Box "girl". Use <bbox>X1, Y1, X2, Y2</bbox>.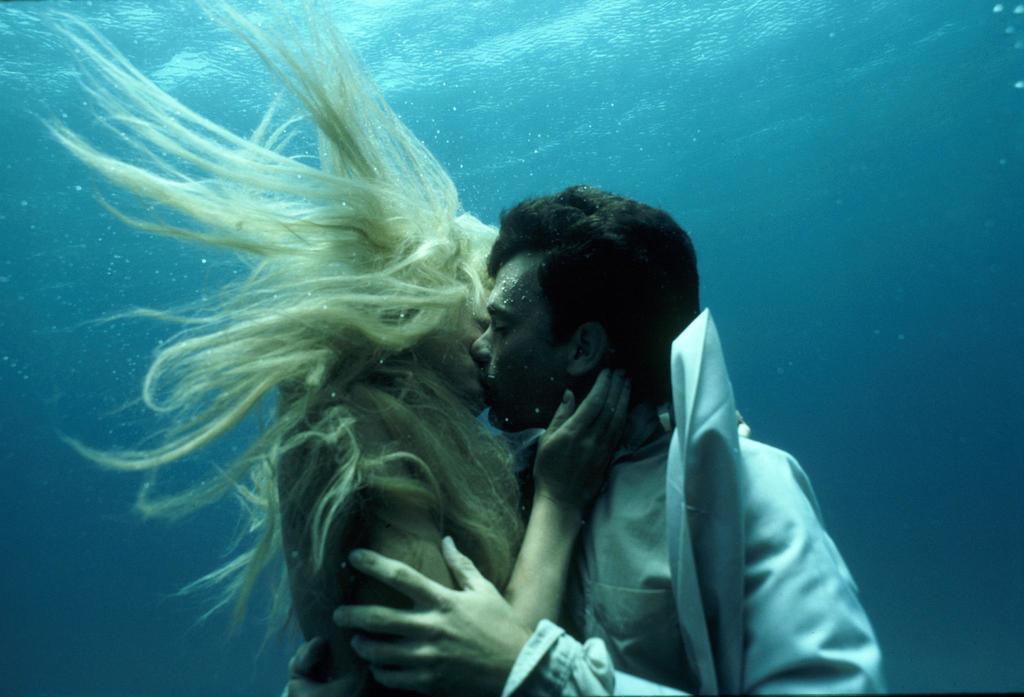
<bbox>25, 0, 641, 696</bbox>.
